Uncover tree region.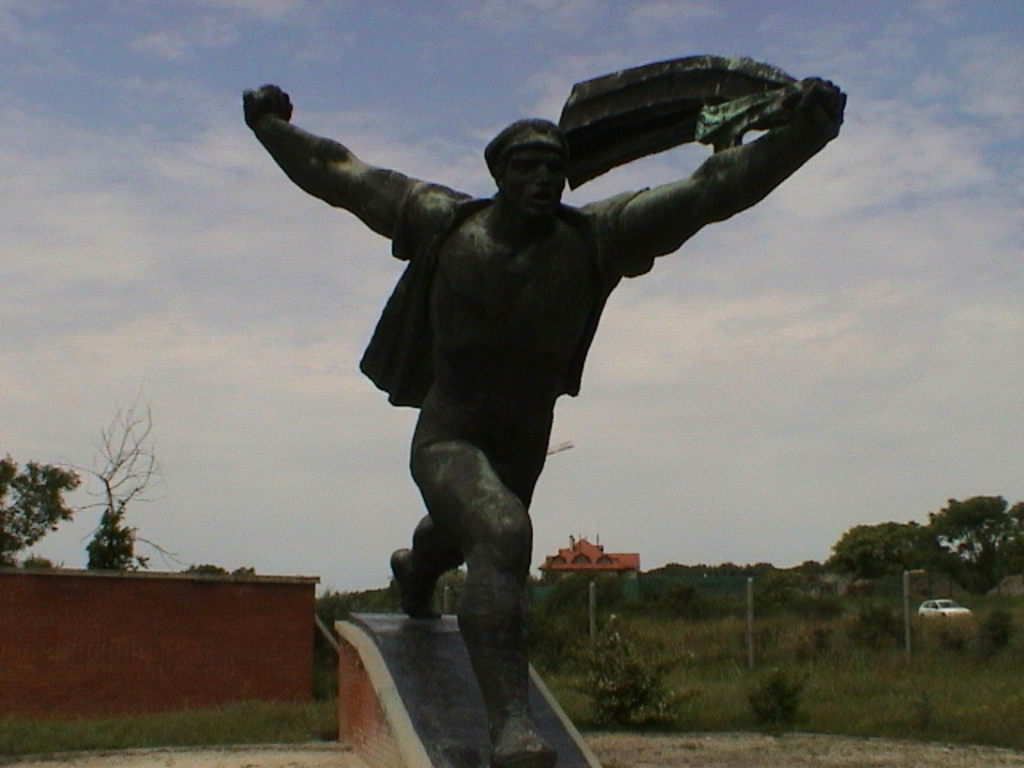
Uncovered: bbox=[178, 562, 227, 574].
